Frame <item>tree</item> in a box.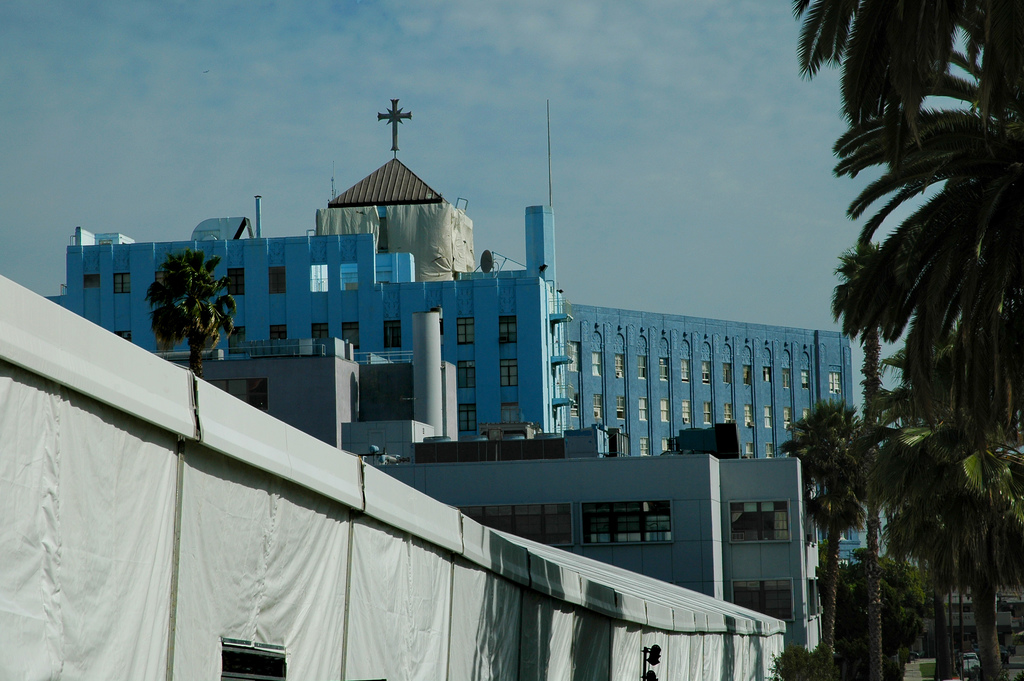
(x1=124, y1=220, x2=233, y2=381).
